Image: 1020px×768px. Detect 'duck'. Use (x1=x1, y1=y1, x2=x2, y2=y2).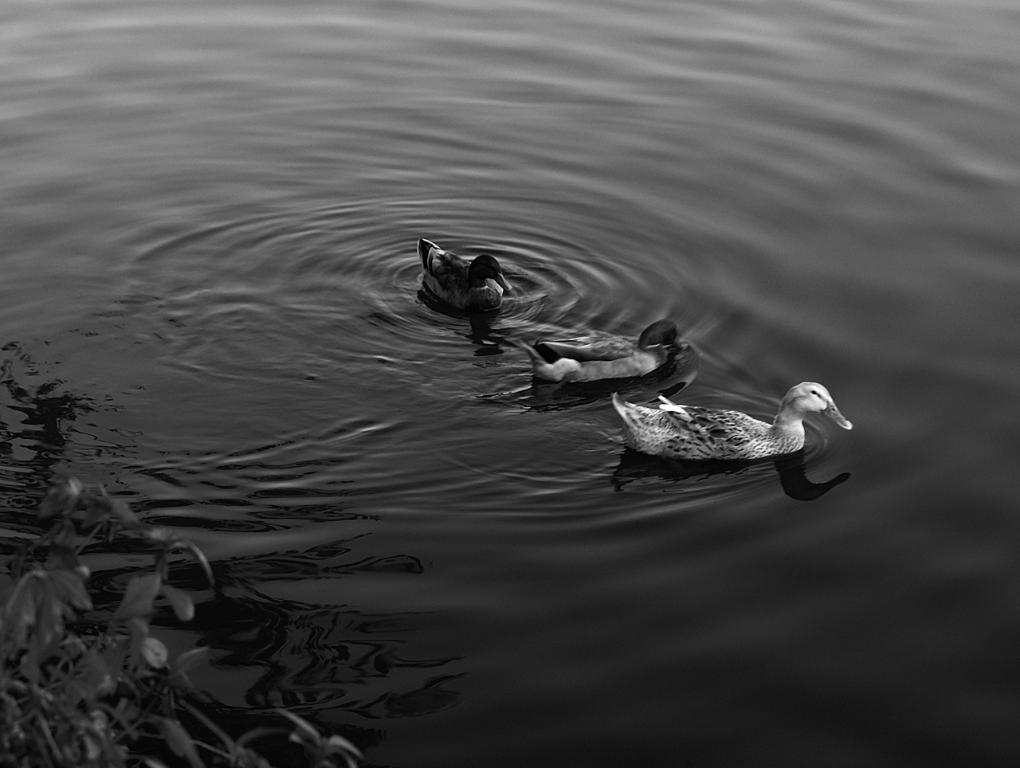
(x1=509, y1=318, x2=688, y2=387).
